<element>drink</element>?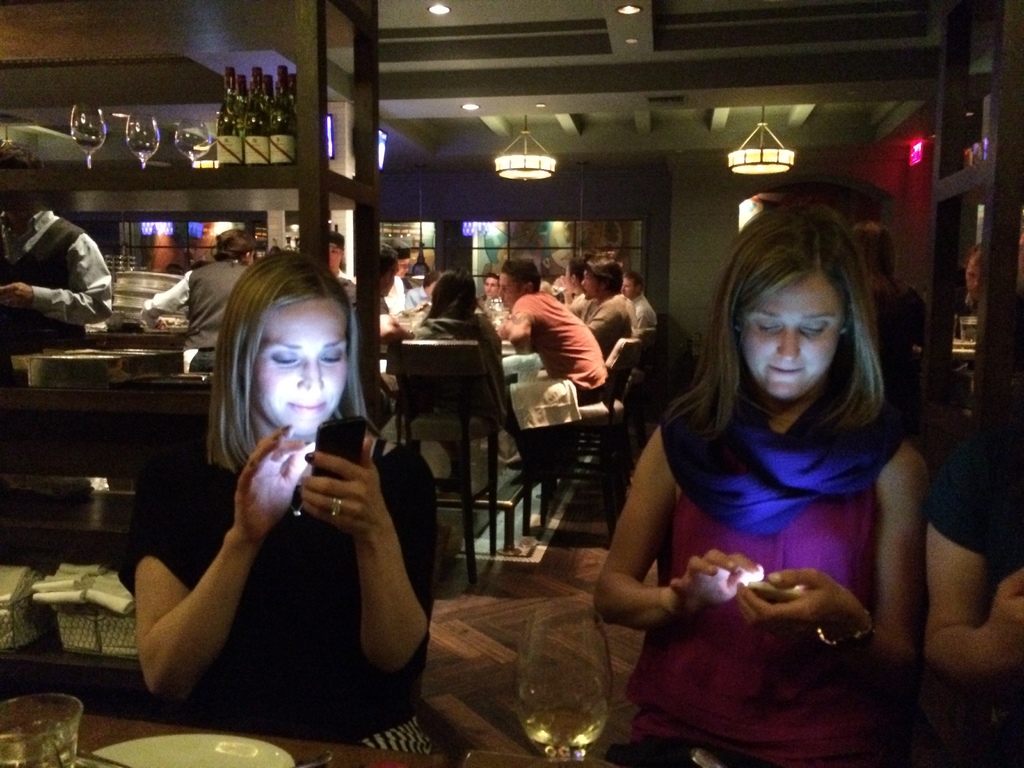
Rect(178, 138, 210, 163)
